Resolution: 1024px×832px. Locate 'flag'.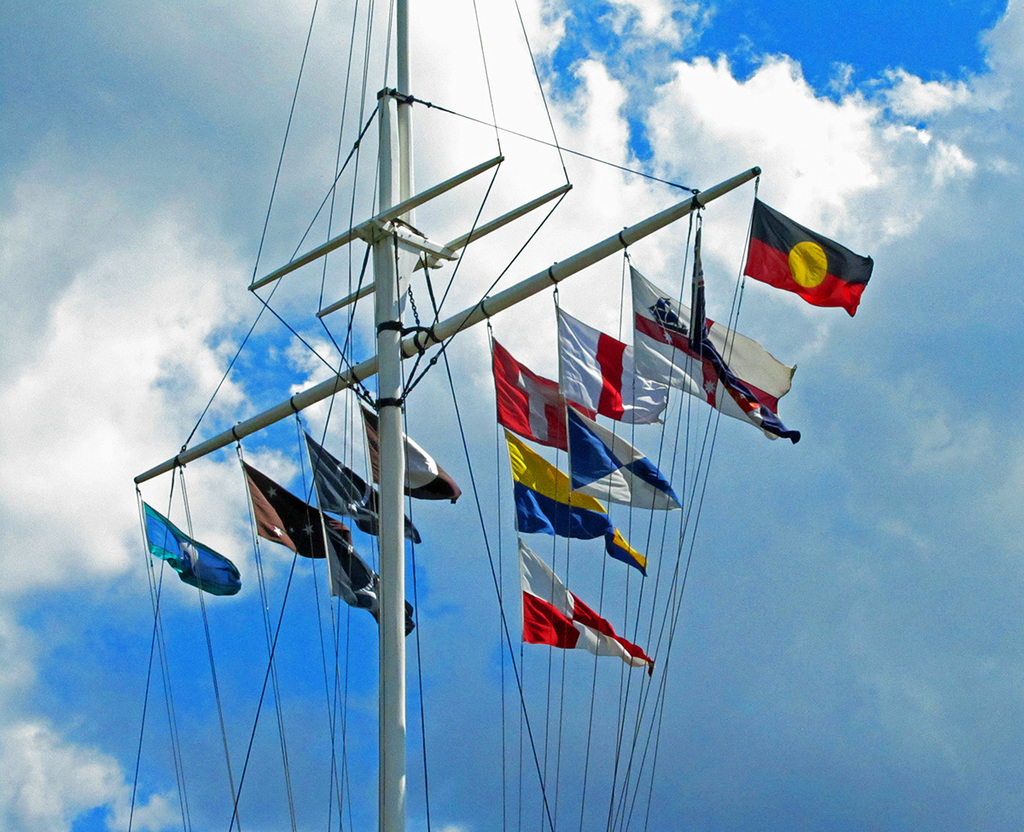
[x1=324, y1=513, x2=416, y2=637].
